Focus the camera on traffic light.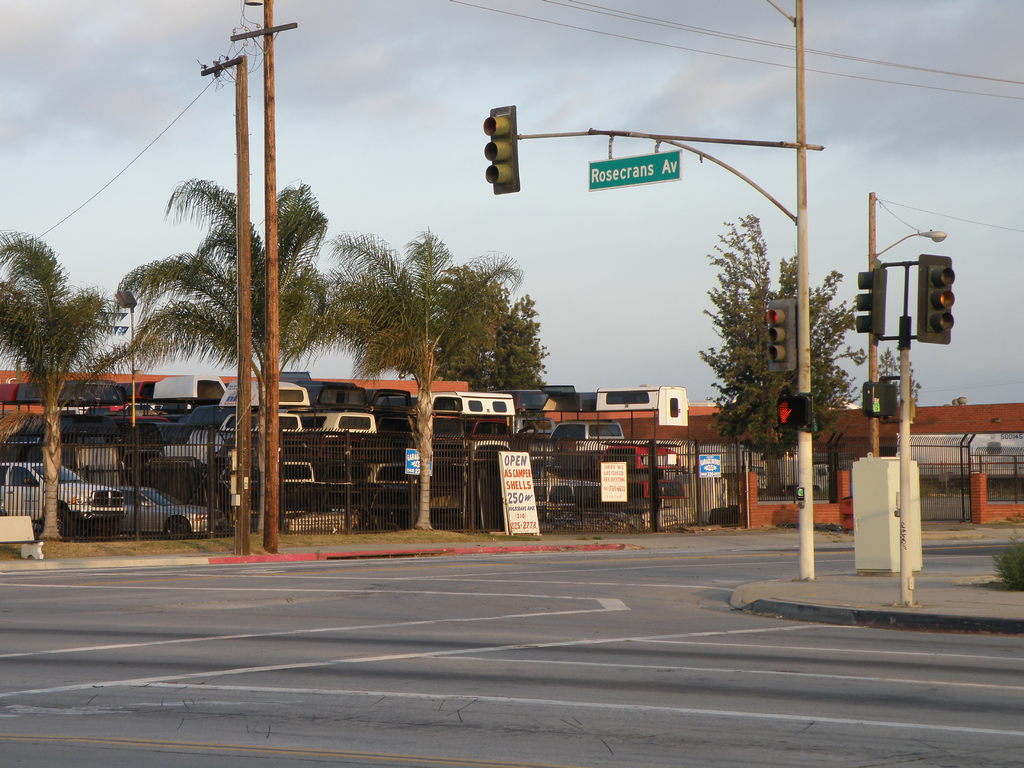
Focus region: 915,256,956,346.
